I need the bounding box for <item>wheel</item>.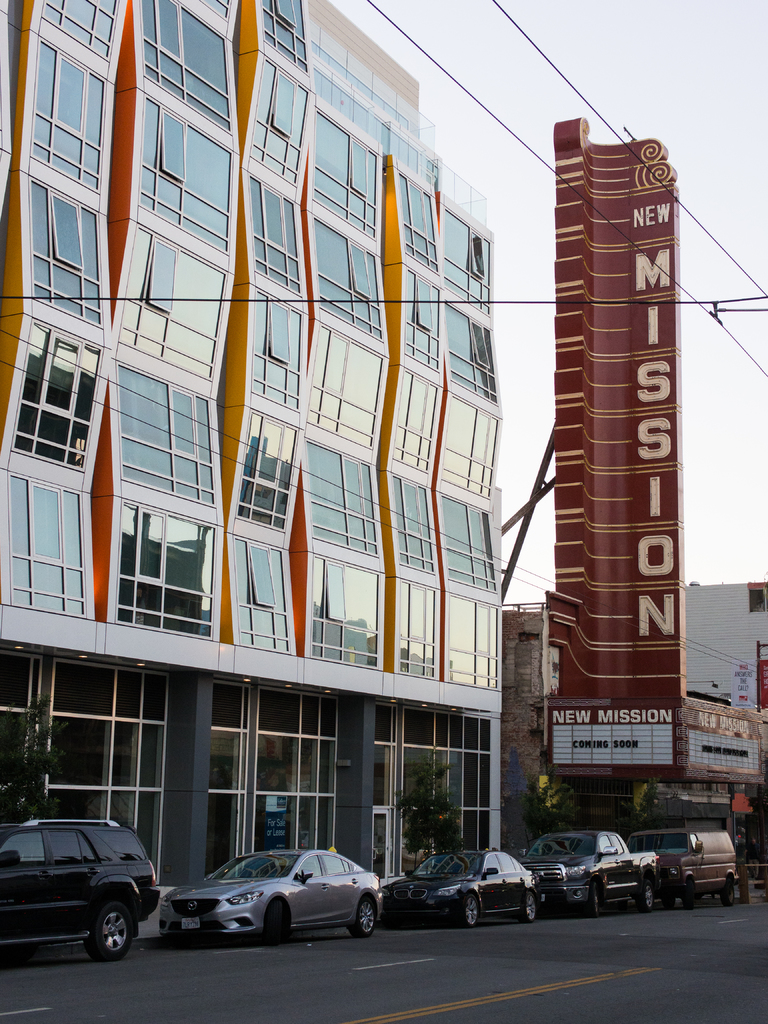
Here it is: left=264, top=903, right=291, bottom=945.
